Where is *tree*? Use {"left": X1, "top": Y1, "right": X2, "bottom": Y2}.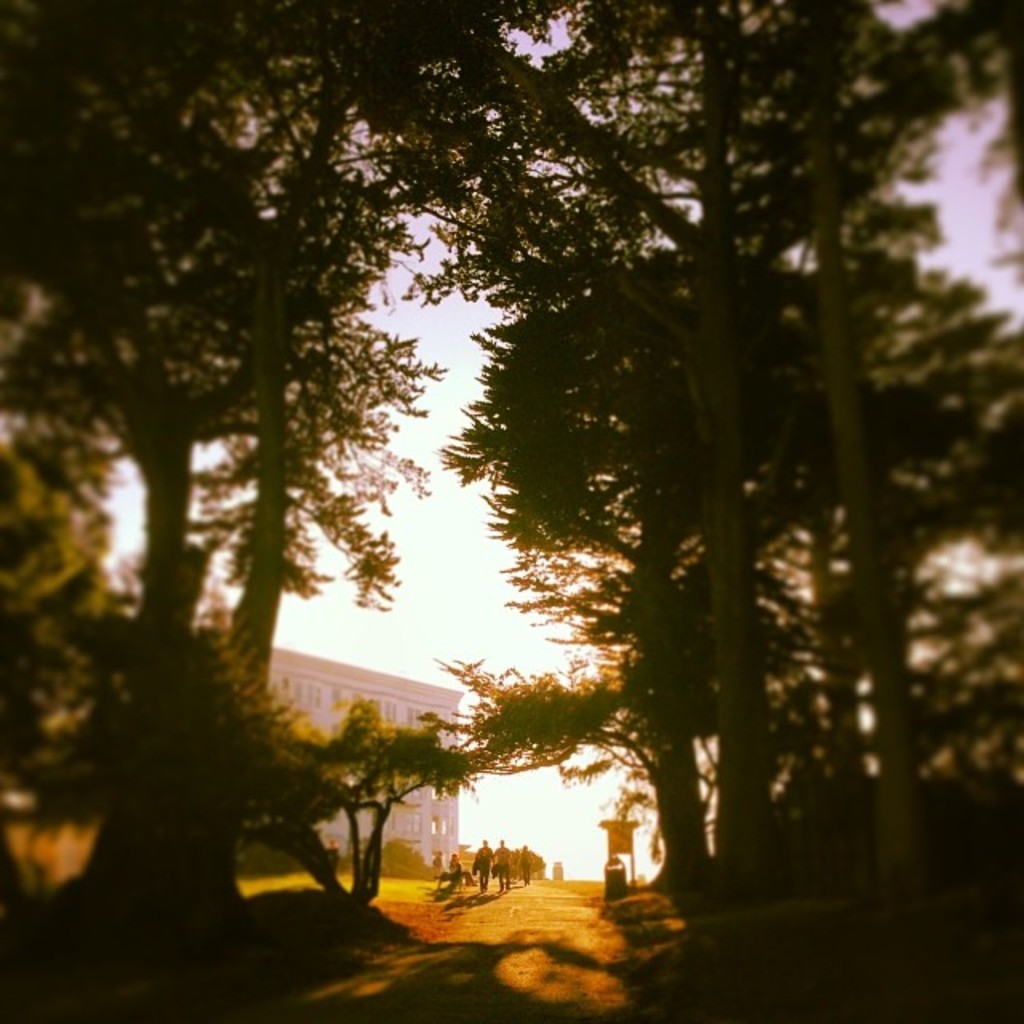
{"left": 0, "top": 22, "right": 954, "bottom": 970}.
